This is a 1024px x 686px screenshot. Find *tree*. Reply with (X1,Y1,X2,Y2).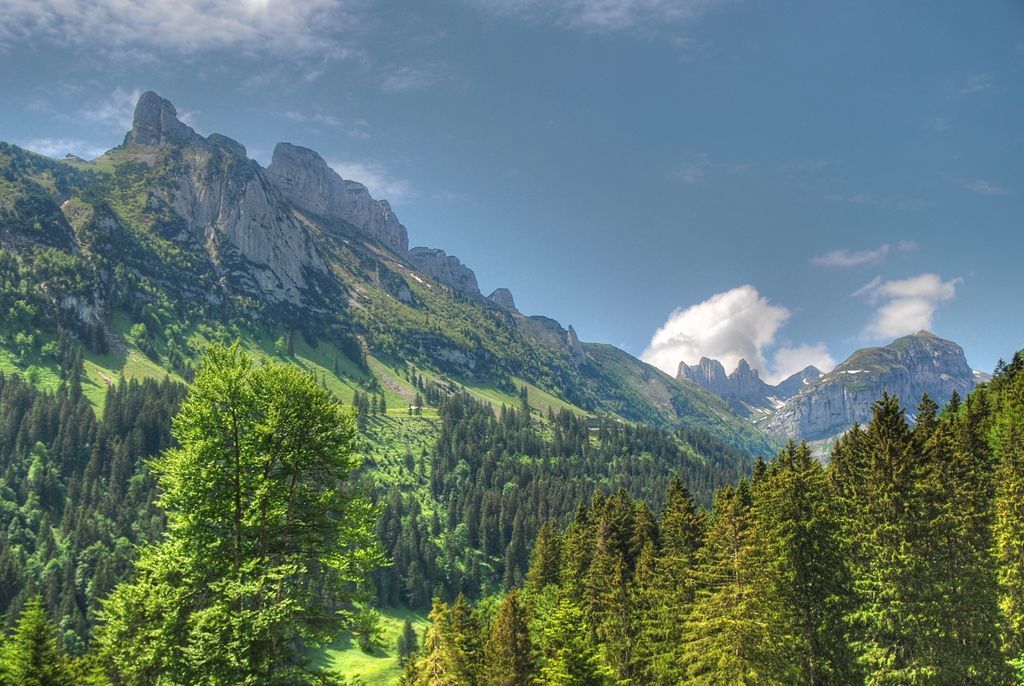
(485,605,540,685).
